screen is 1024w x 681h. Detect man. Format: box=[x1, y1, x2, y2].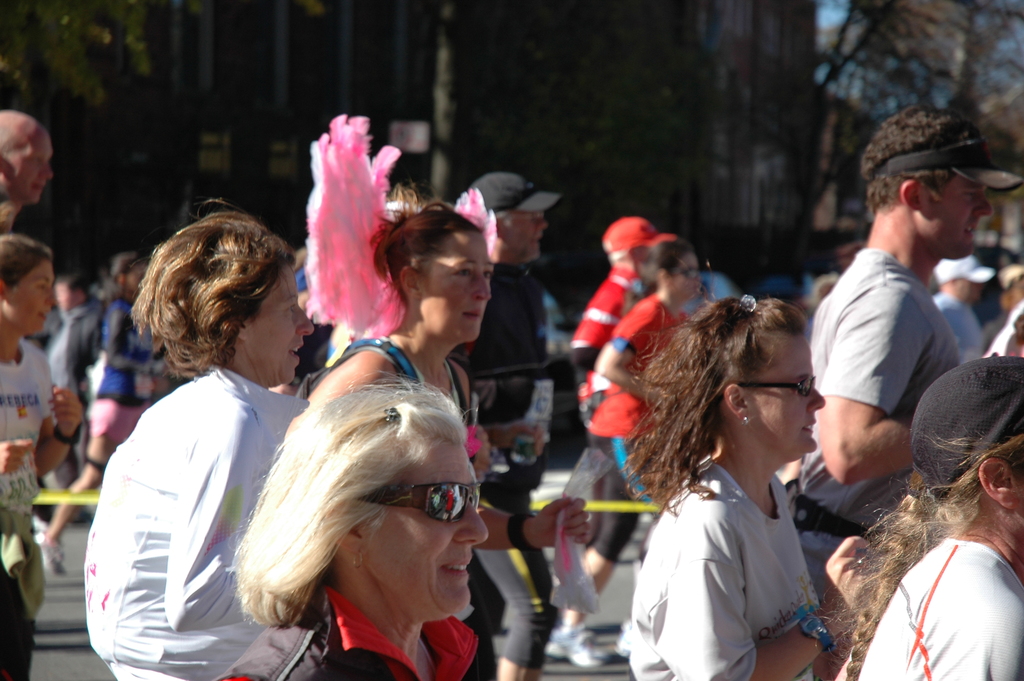
box=[0, 109, 58, 234].
